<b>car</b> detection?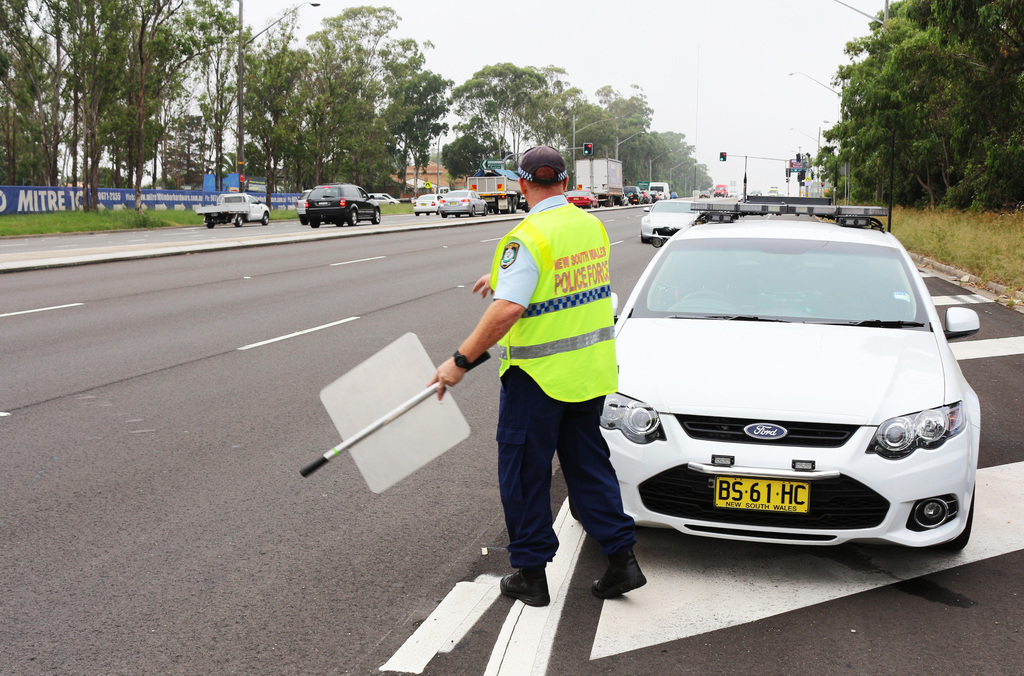
Rect(639, 200, 703, 243)
